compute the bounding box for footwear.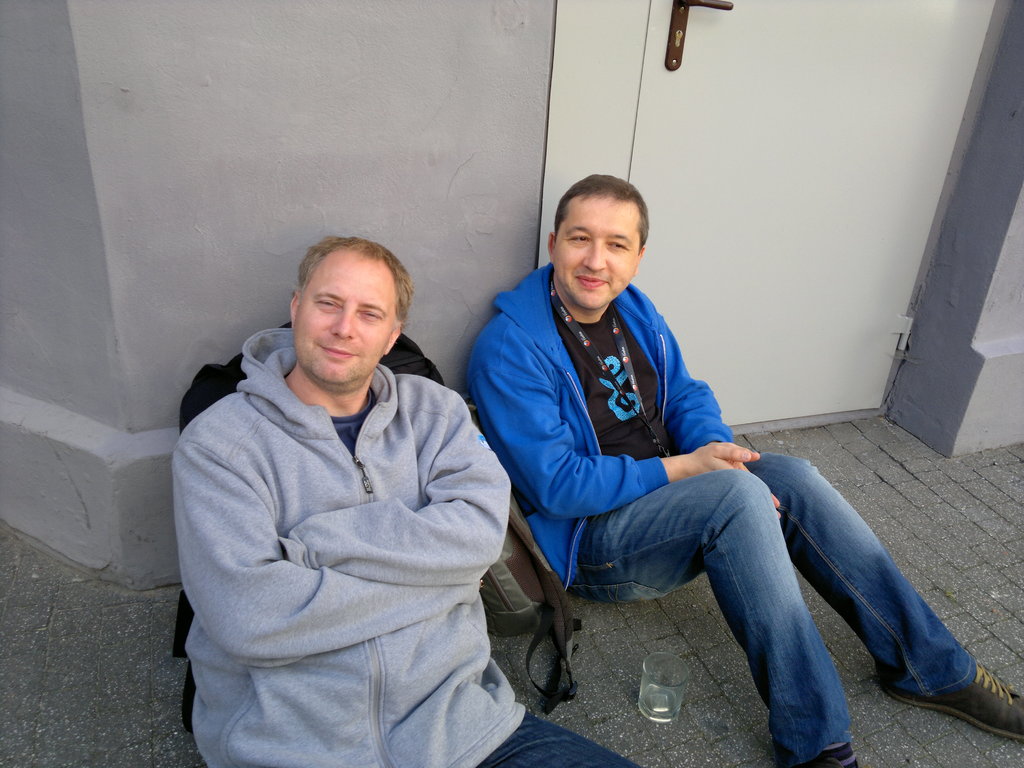
(left=809, top=751, right=866, bottom=767).
